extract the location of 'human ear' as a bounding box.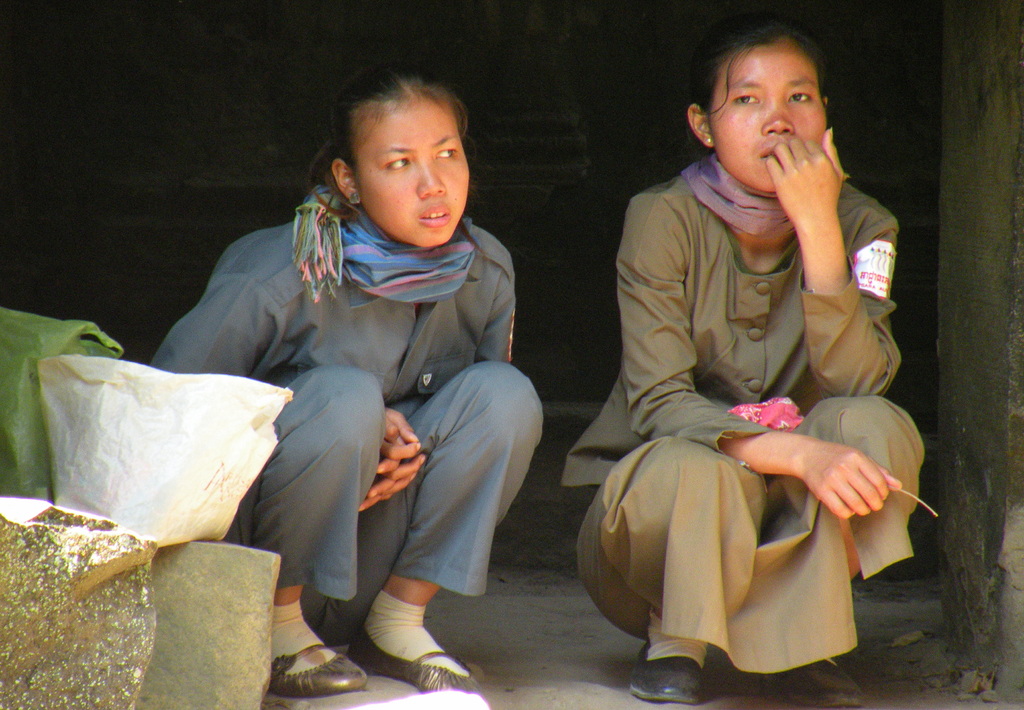
684:100:711:147.
